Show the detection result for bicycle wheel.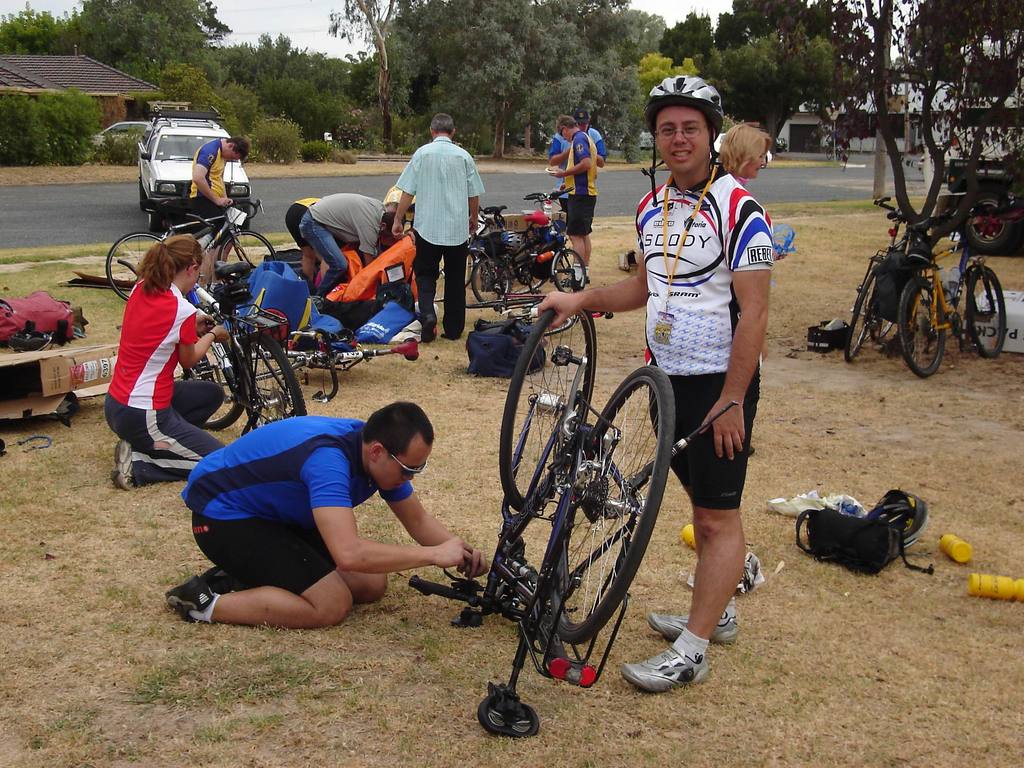
locate(215, 229, 276, 271).
